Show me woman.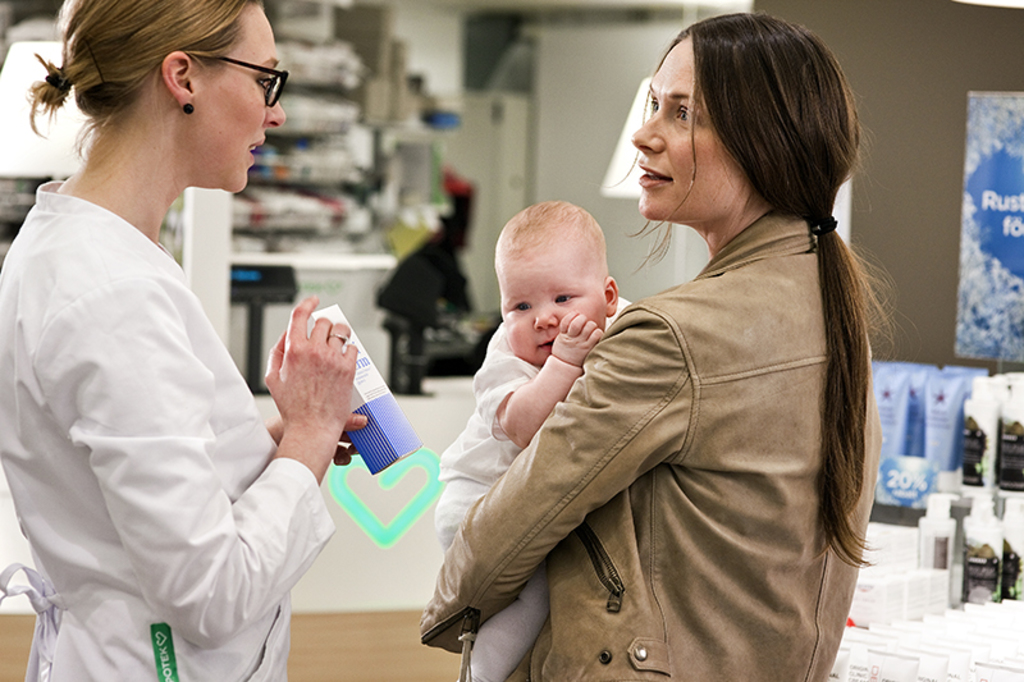
woman is here: 415,9,896,681.
